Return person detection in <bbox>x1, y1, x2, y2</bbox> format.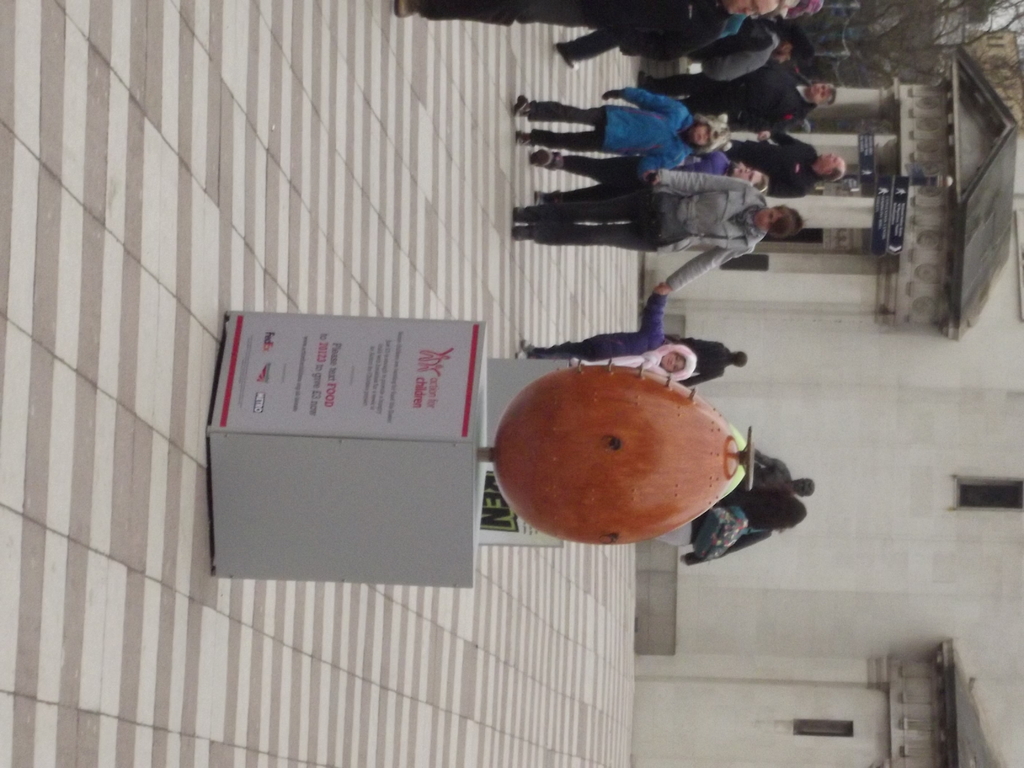
<bbox>503, 79, 739, 161</bbox>.
